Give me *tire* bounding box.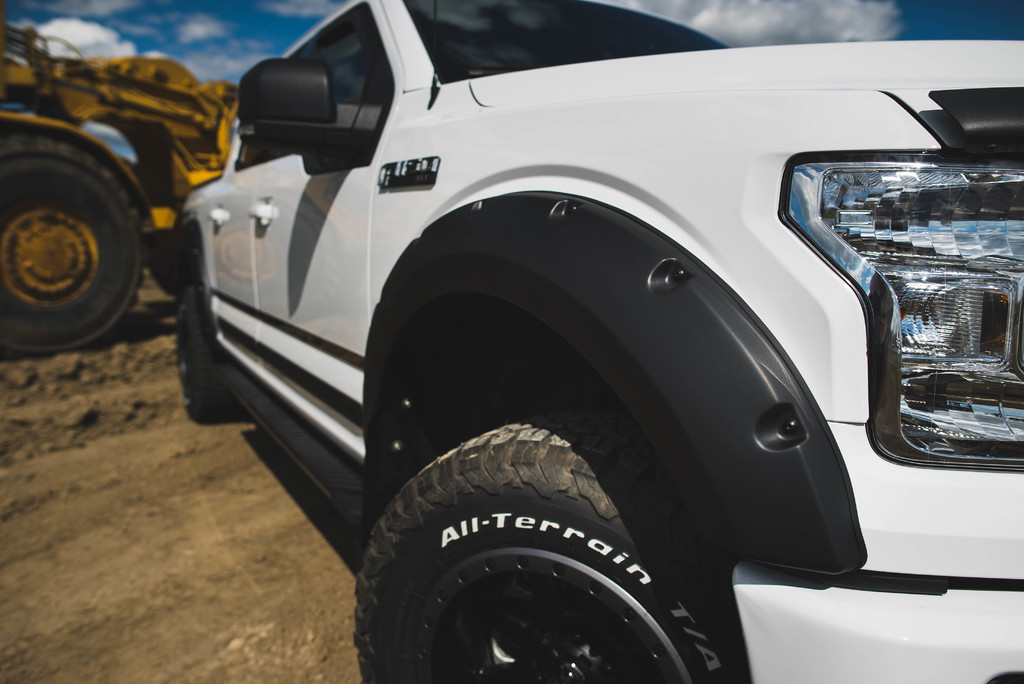
pyautogui.locateOnScreen(0, 133, 143, 354).
